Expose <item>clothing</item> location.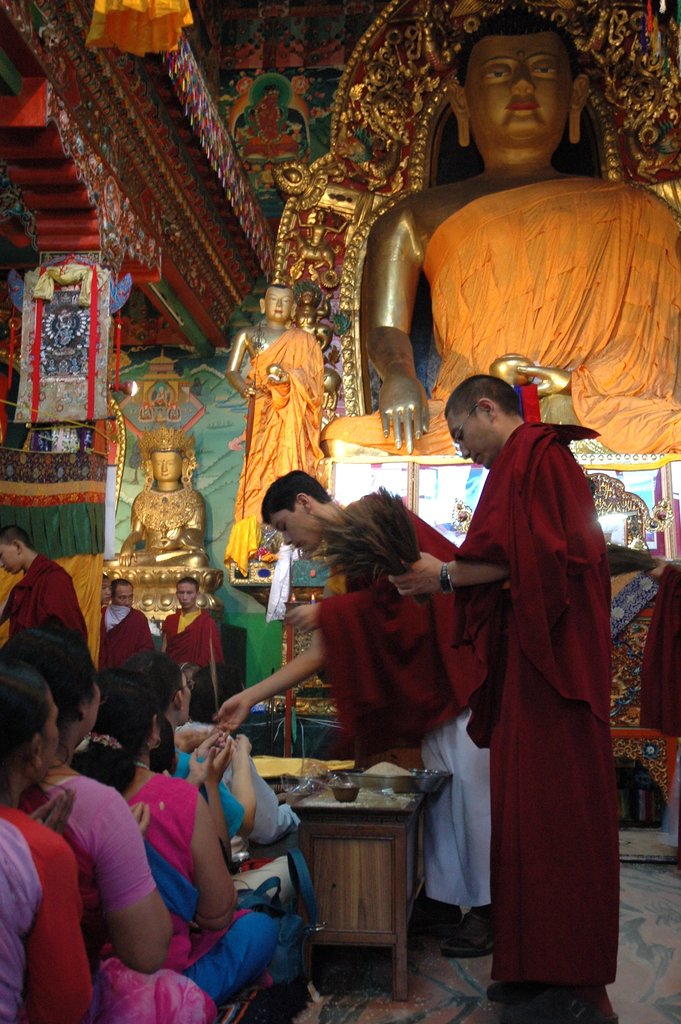
Exposed at pyautogui.locateOnScreen(162, 603, 225, 675).
